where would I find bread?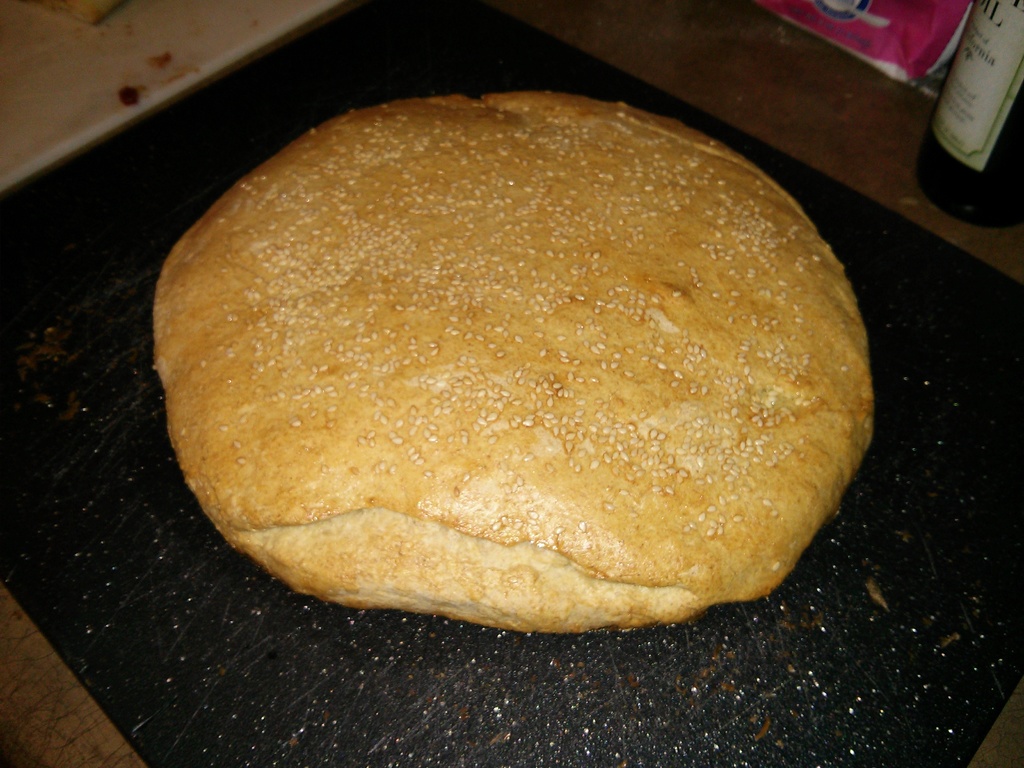
At <box>160,96,878,624</box>.
